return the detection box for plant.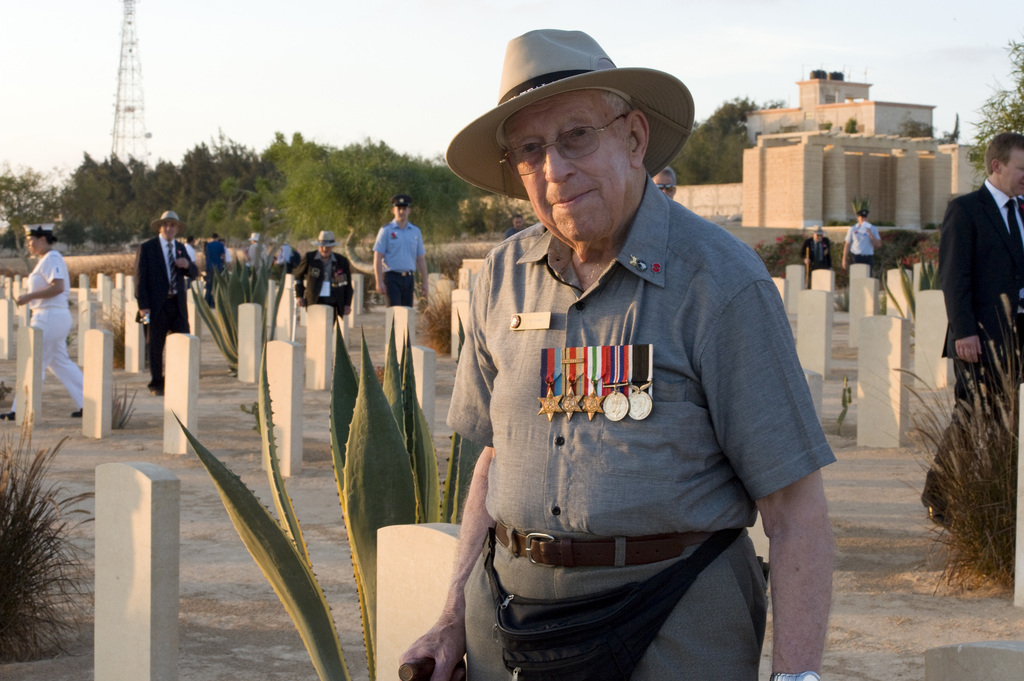
879/253/936/324.
